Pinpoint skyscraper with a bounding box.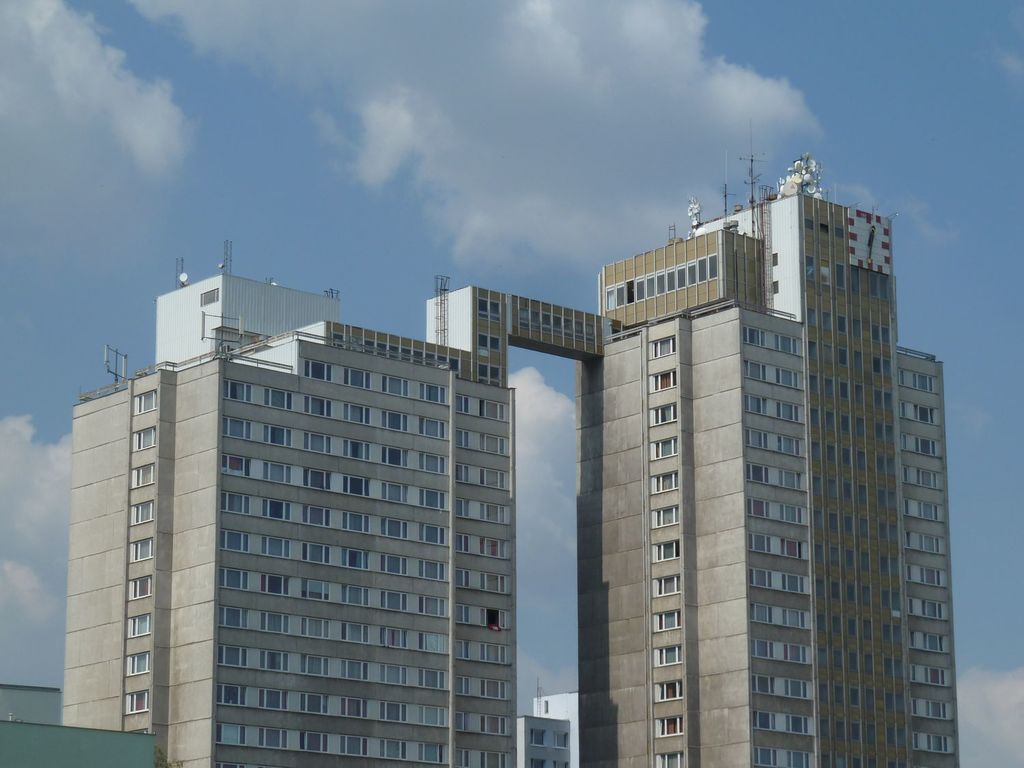
<box>563,155,977,742</box>.
